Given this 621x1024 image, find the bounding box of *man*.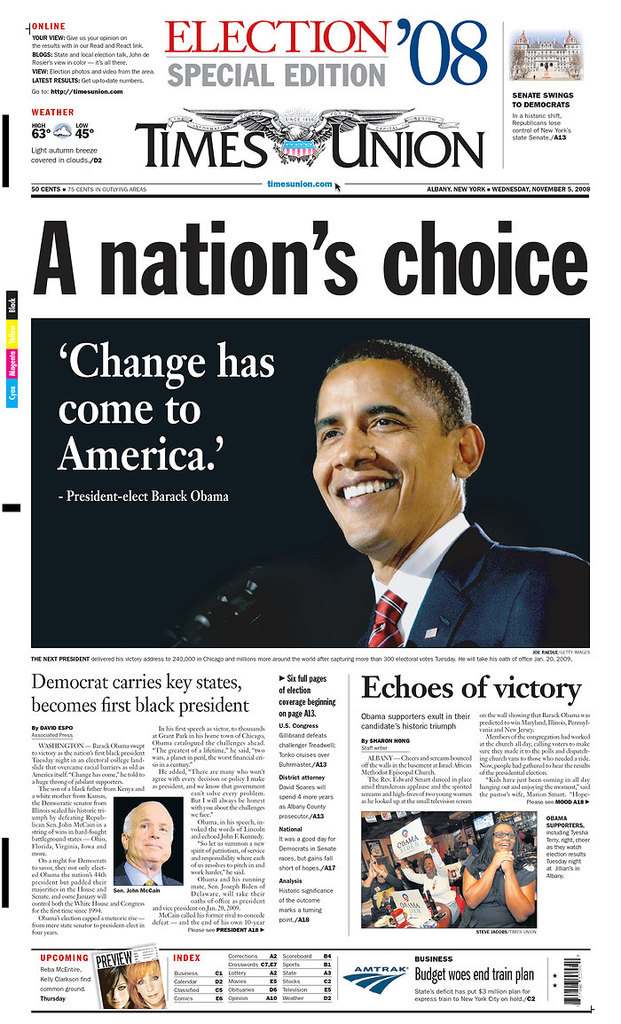
l=256, t=348, r=573, b=667.
